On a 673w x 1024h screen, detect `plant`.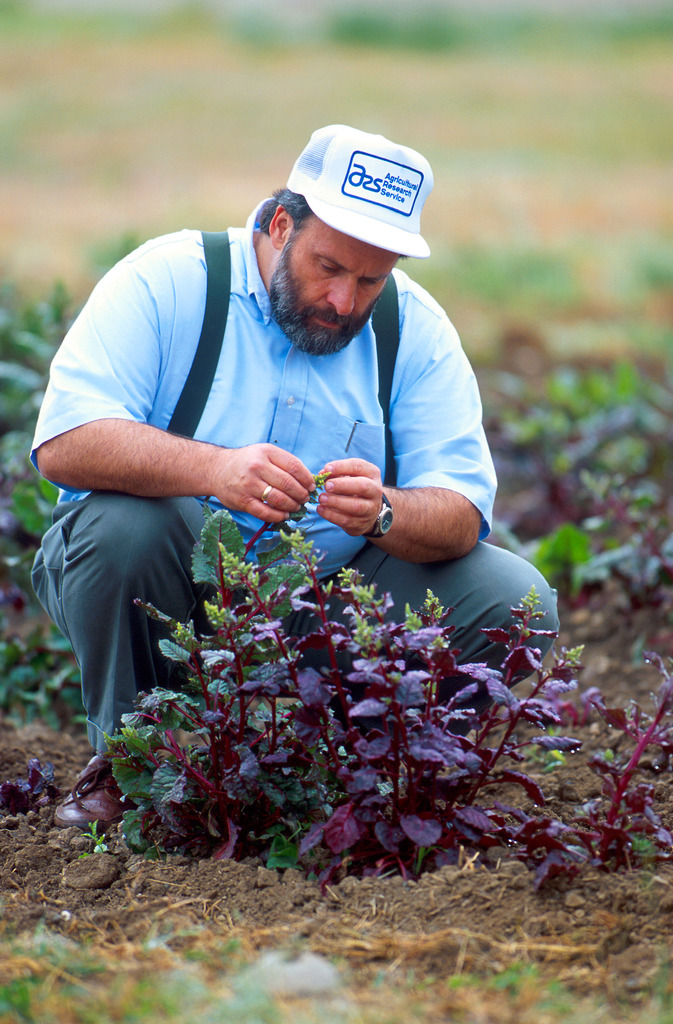
bbox(93, 513, 531, 870).
